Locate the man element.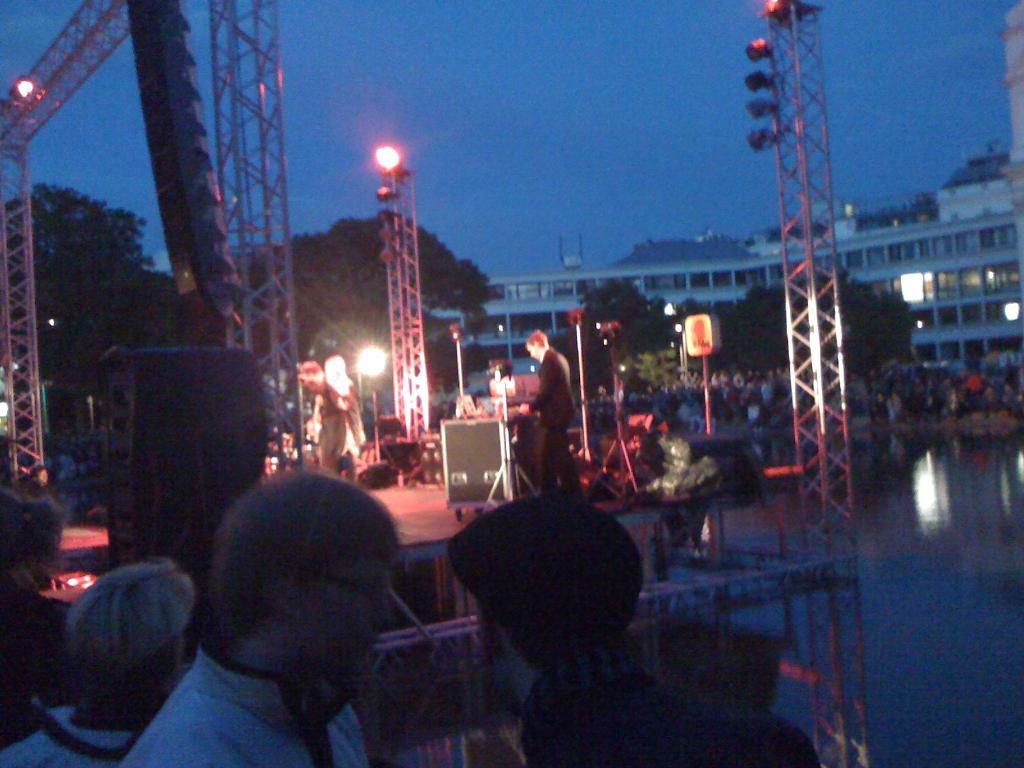
Element bbox: (x1=519, y1=328, x2=585, y2=499).
